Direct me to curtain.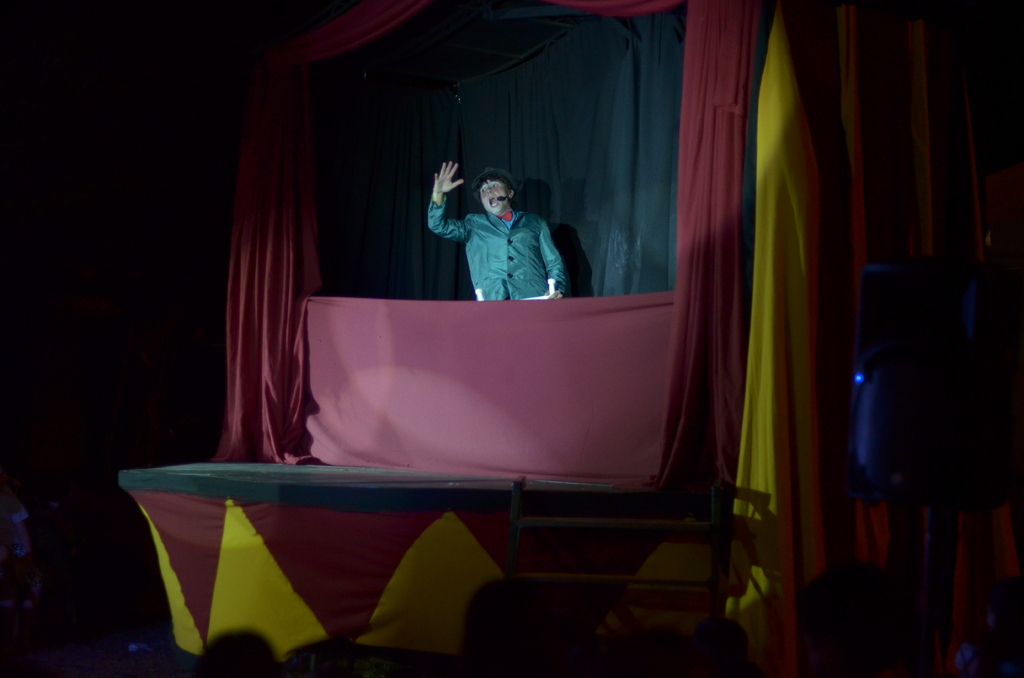
Direction: pyautogui.locateOnScreen(165, 24, 846, 549).
